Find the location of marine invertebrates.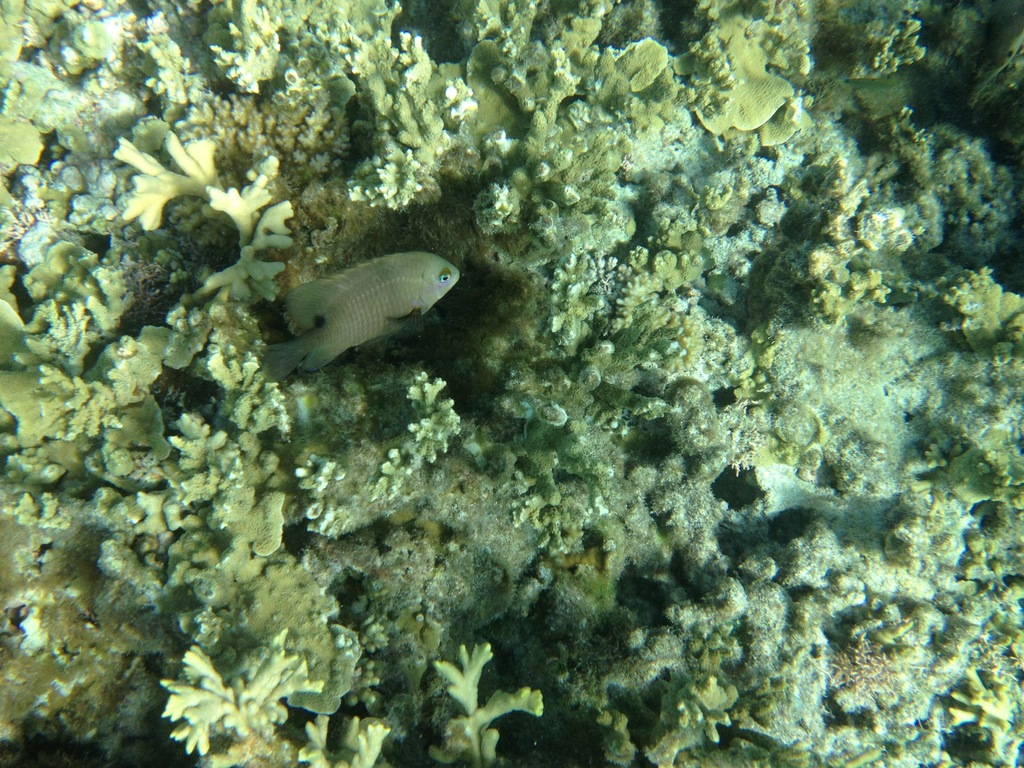
Location: <box>0,205,91,476</box>.
